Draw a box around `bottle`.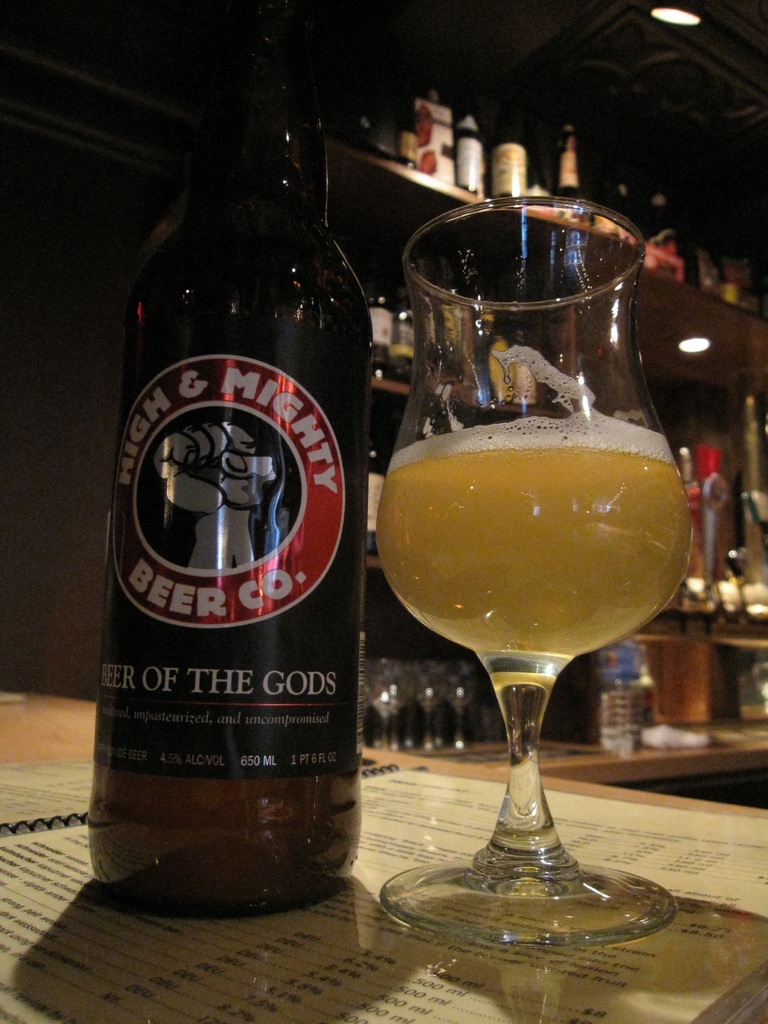
<bbox>452, 106, 486, 196</bbox>.
